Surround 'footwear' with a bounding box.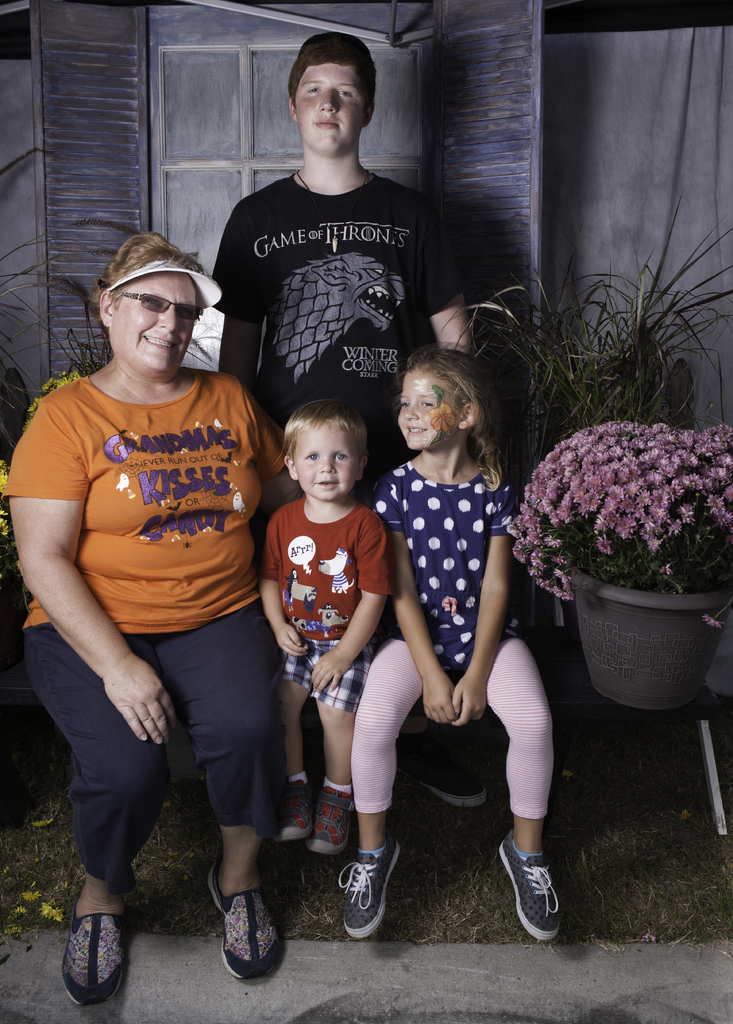
box(494, 833, 570, 938).
